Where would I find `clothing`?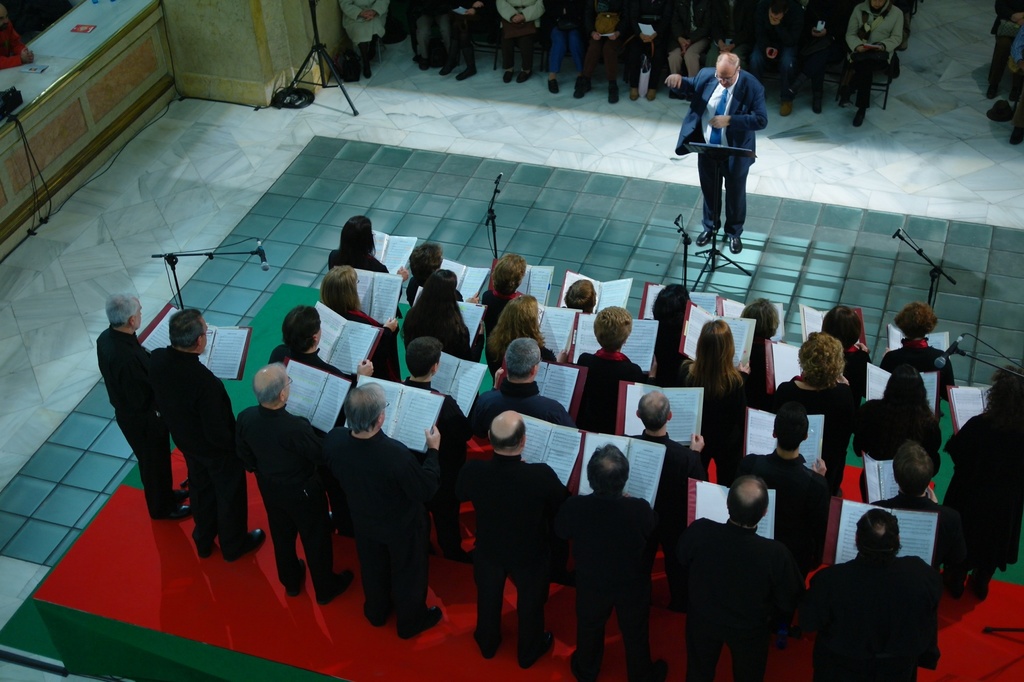
At [x1=990, y1=0, x2=1023, y2=88].
